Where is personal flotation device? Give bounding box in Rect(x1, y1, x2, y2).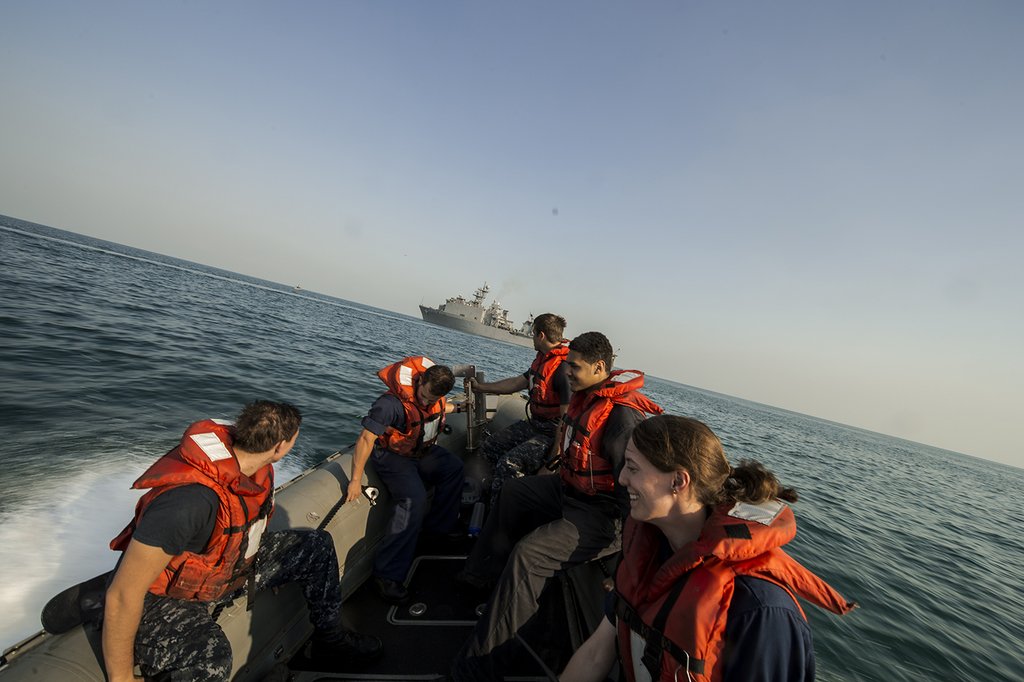
Rect(129, 416, 285, 612).
